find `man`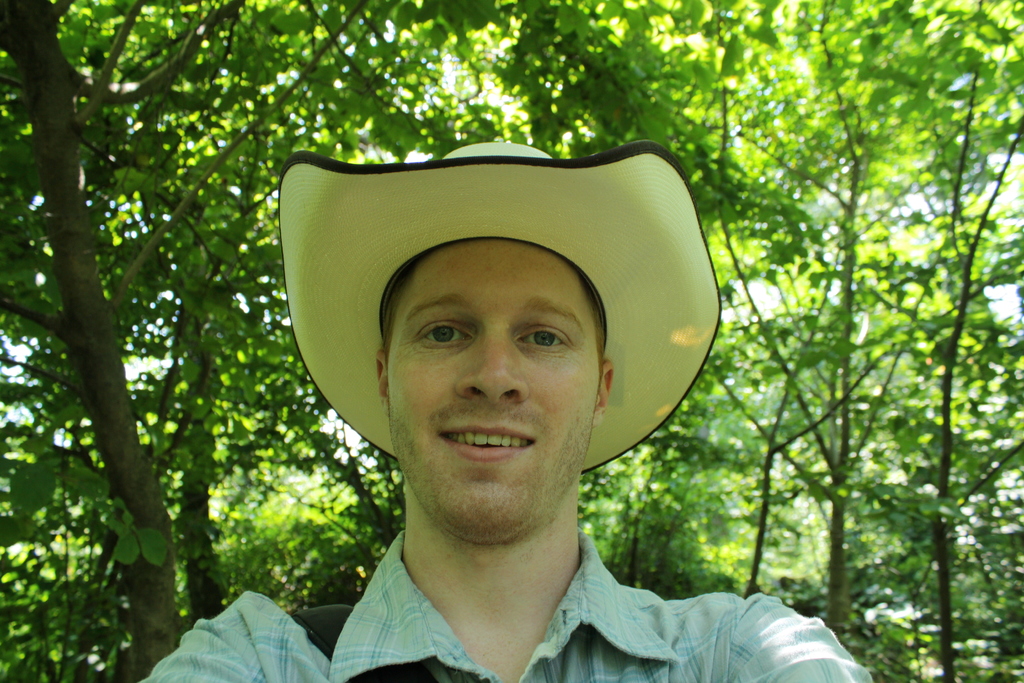
[x1=228, y1=120, x2=806, y2=682]
